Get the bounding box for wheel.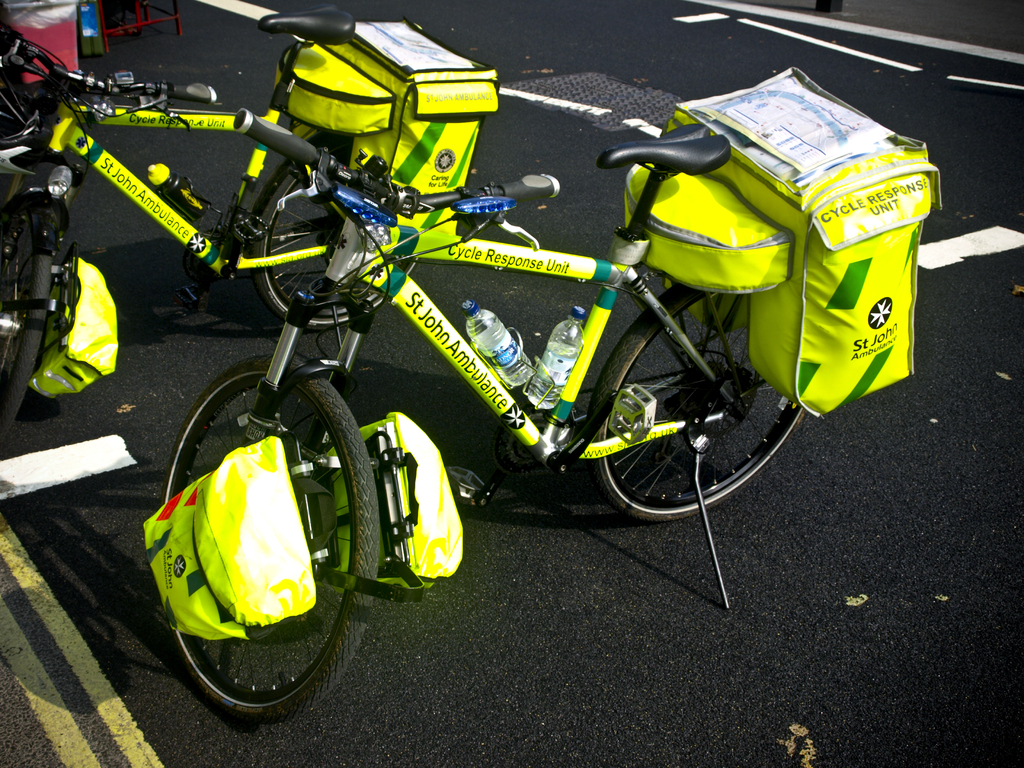
select_region(588, 276, 813, 526).
